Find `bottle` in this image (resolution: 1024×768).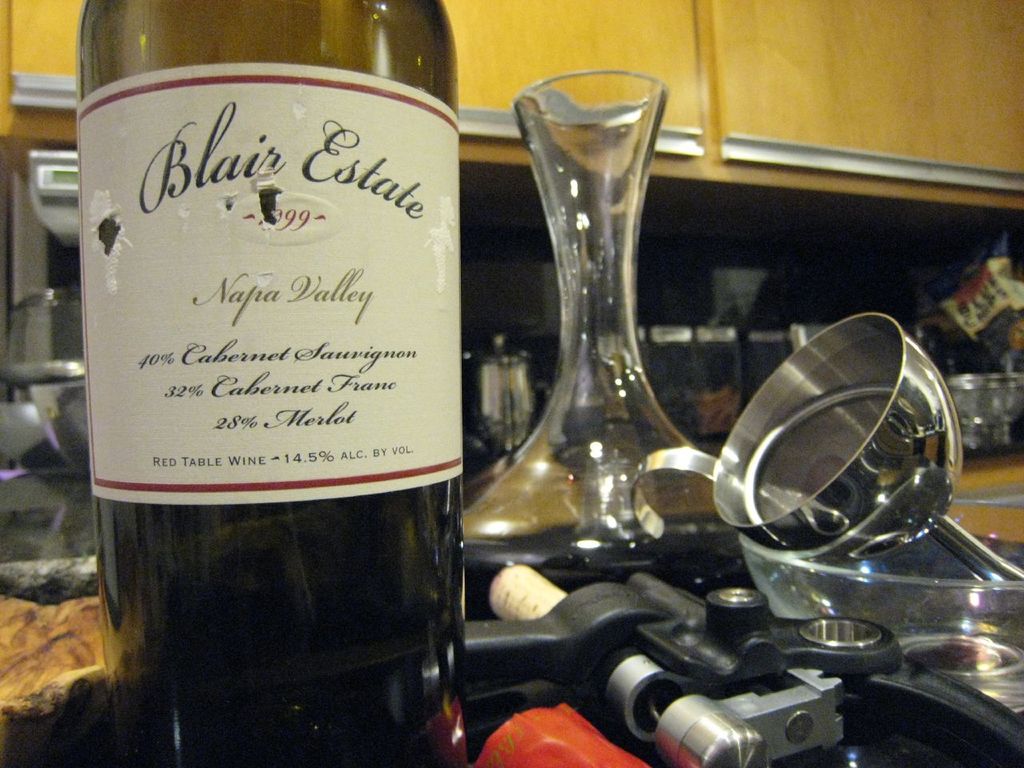
select_region(471, 546, 763, 767).
